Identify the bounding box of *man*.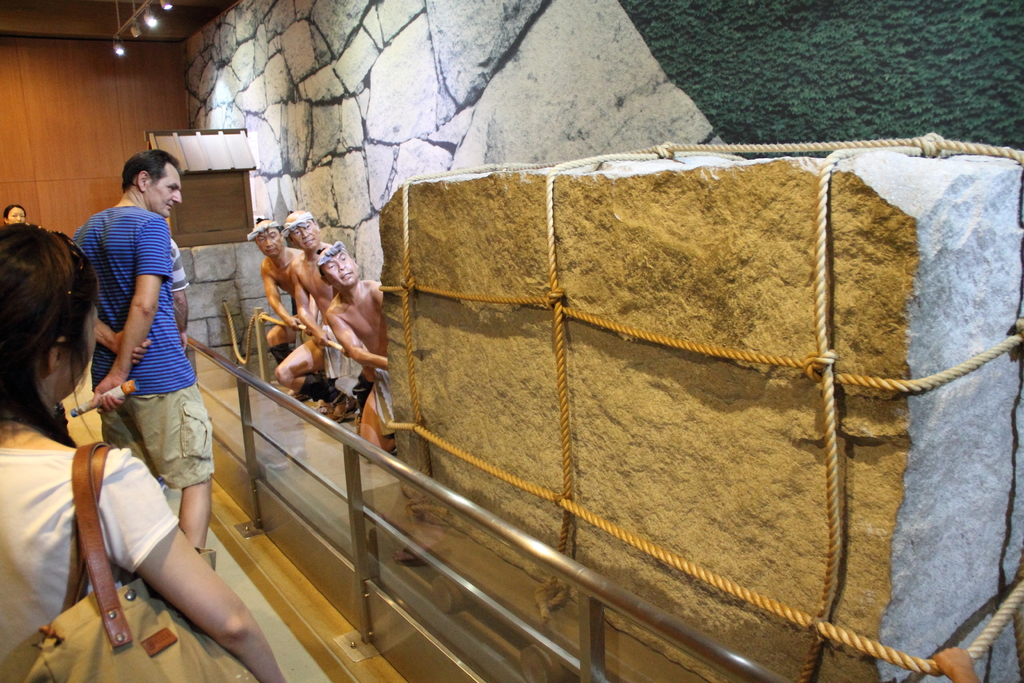
x1=321, y1=239, x2=404, y2=458.
